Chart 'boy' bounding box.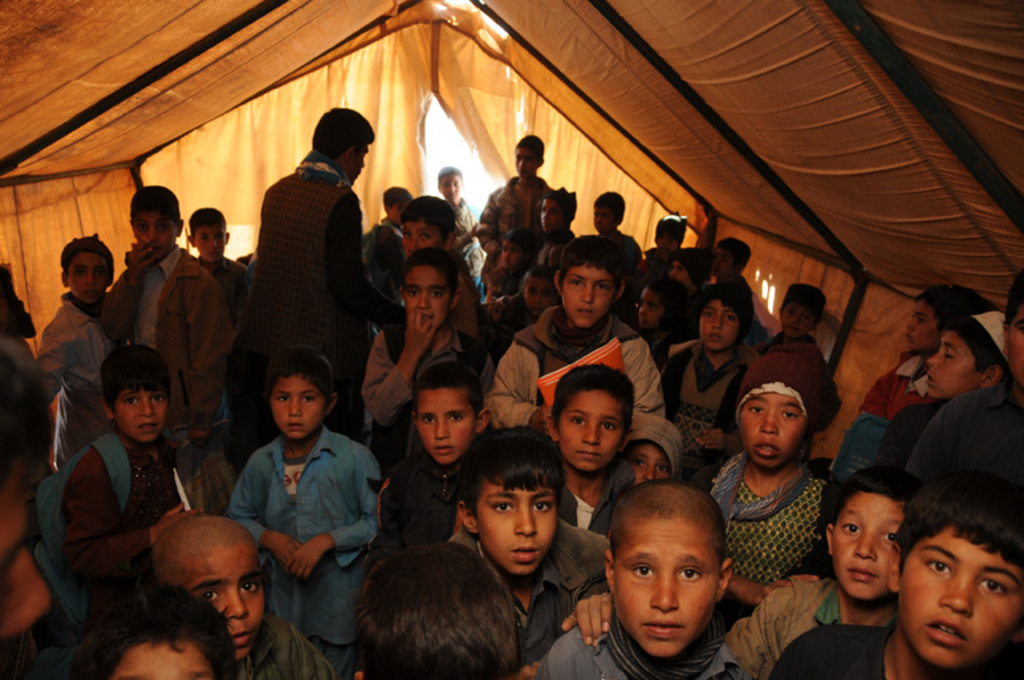
Charted: region(479, 135, 556, 298).
